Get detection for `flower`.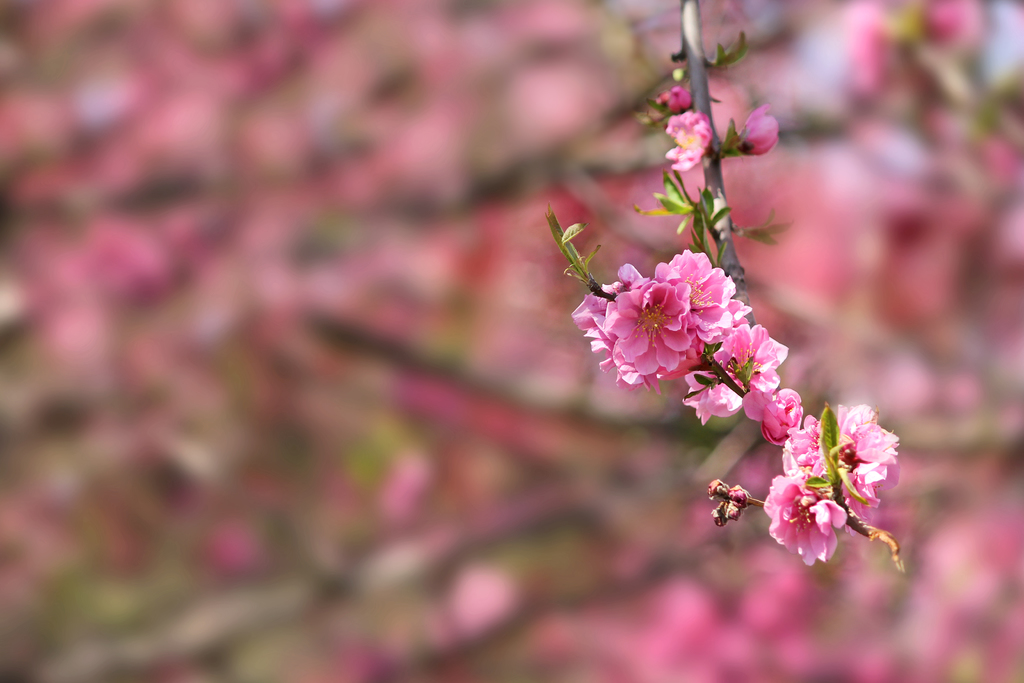
Detection: <bbox>728, 103, 781, 149</bbox>.
